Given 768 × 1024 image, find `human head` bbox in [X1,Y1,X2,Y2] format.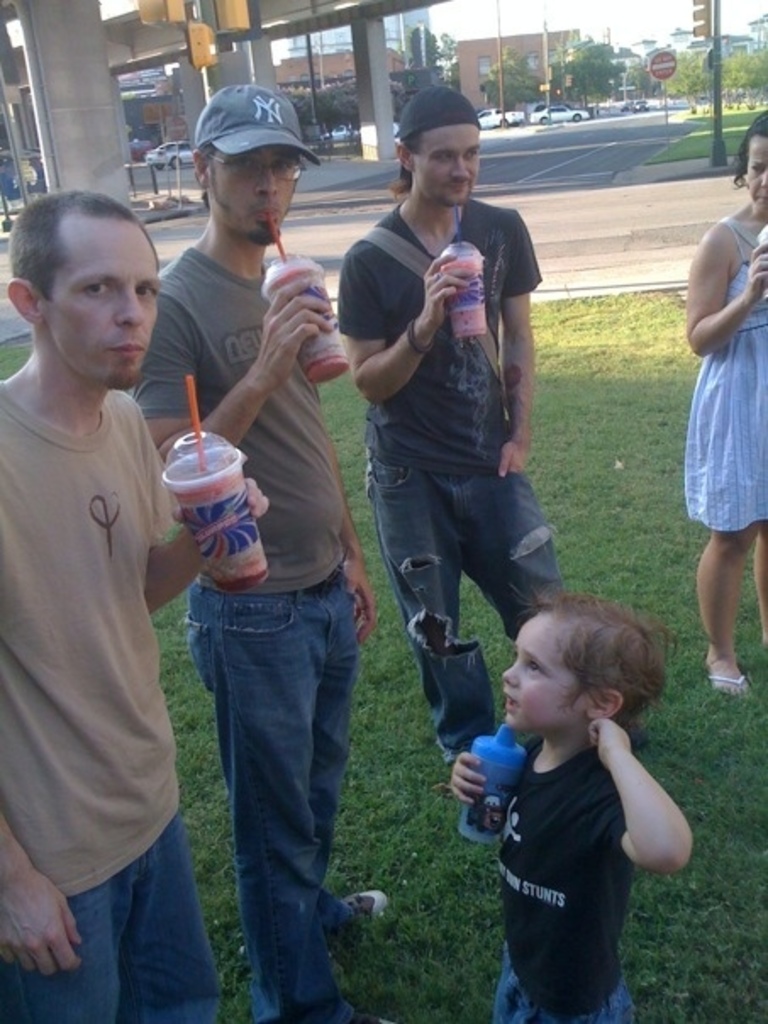
[392,86,481,210].
